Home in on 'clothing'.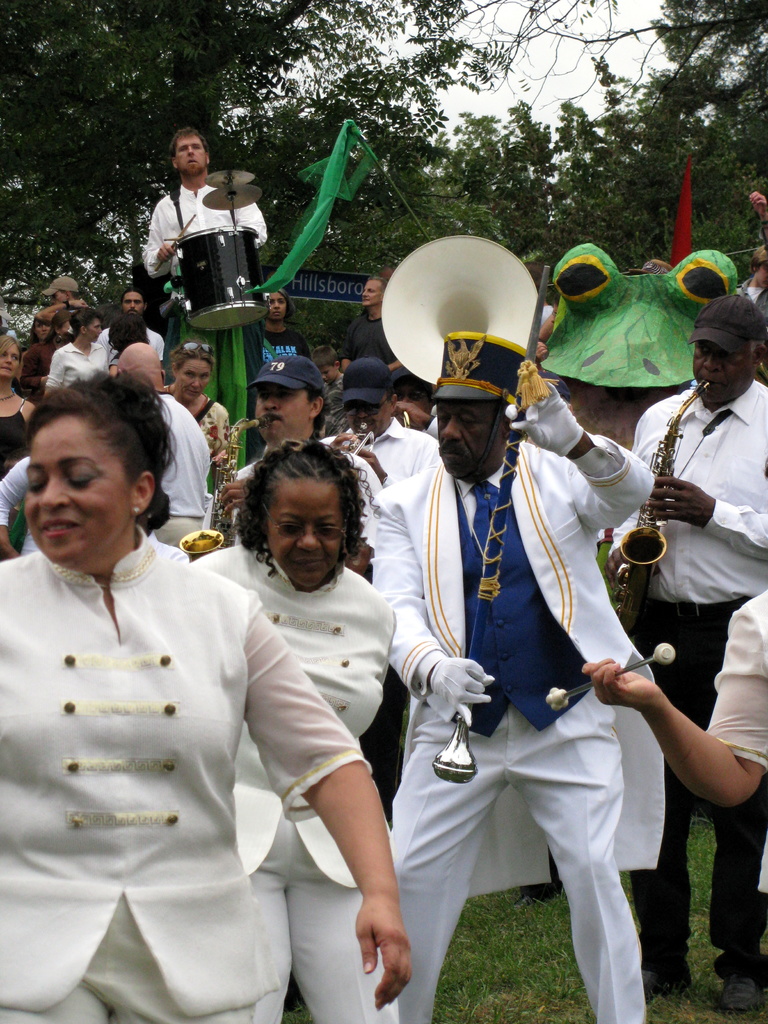
Homed in at box=[140, 185, 269, 374].
